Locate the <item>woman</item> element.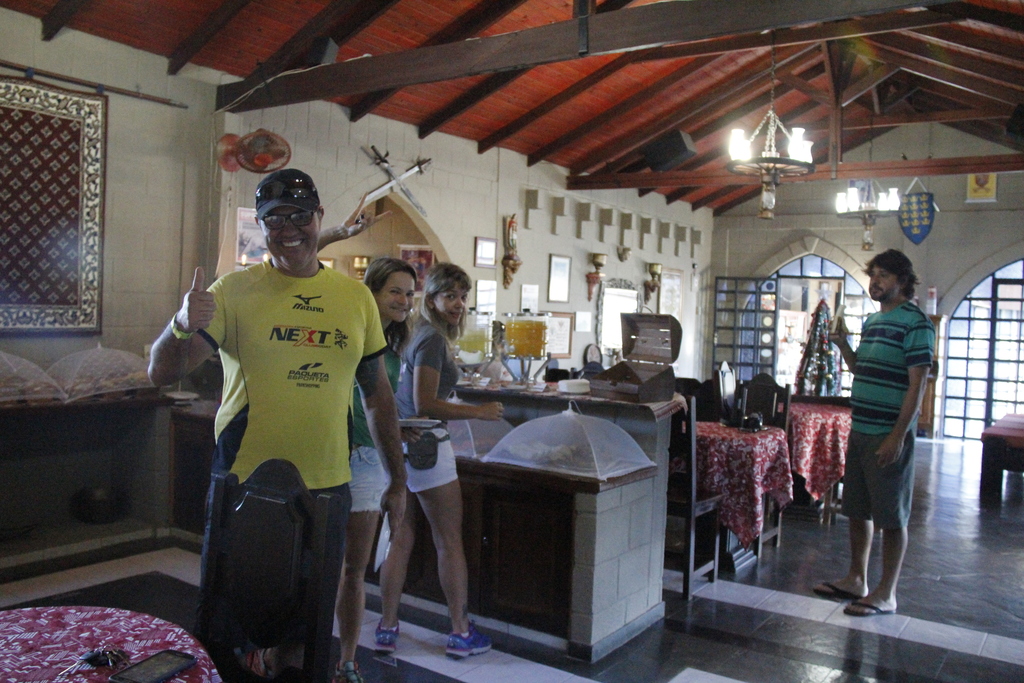
Element bbox: [x1=151, y1=162, x2=405, y2=682].
